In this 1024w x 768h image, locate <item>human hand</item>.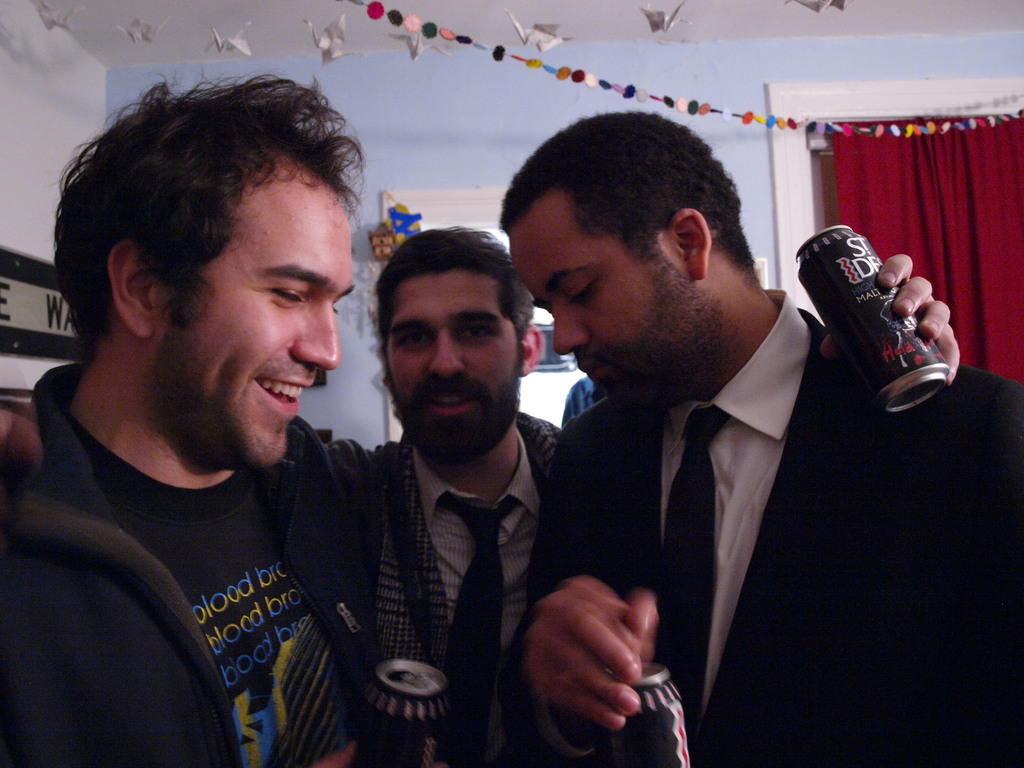
Bounding box: box(0, 408, 44, 474).
